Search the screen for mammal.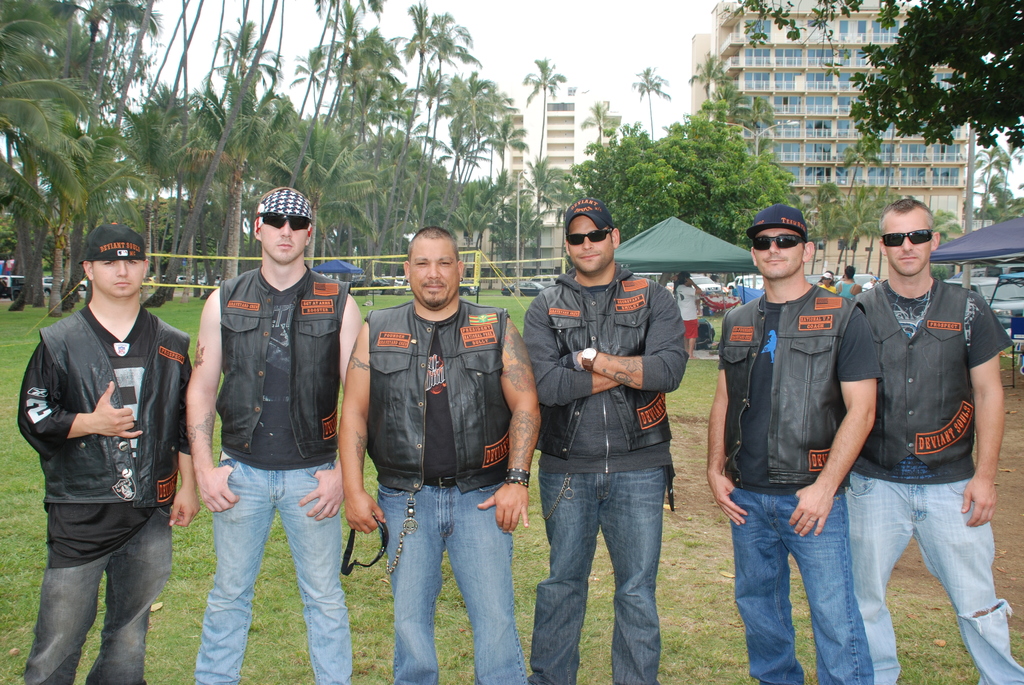
Found at [847, 199, 1023, 684].
